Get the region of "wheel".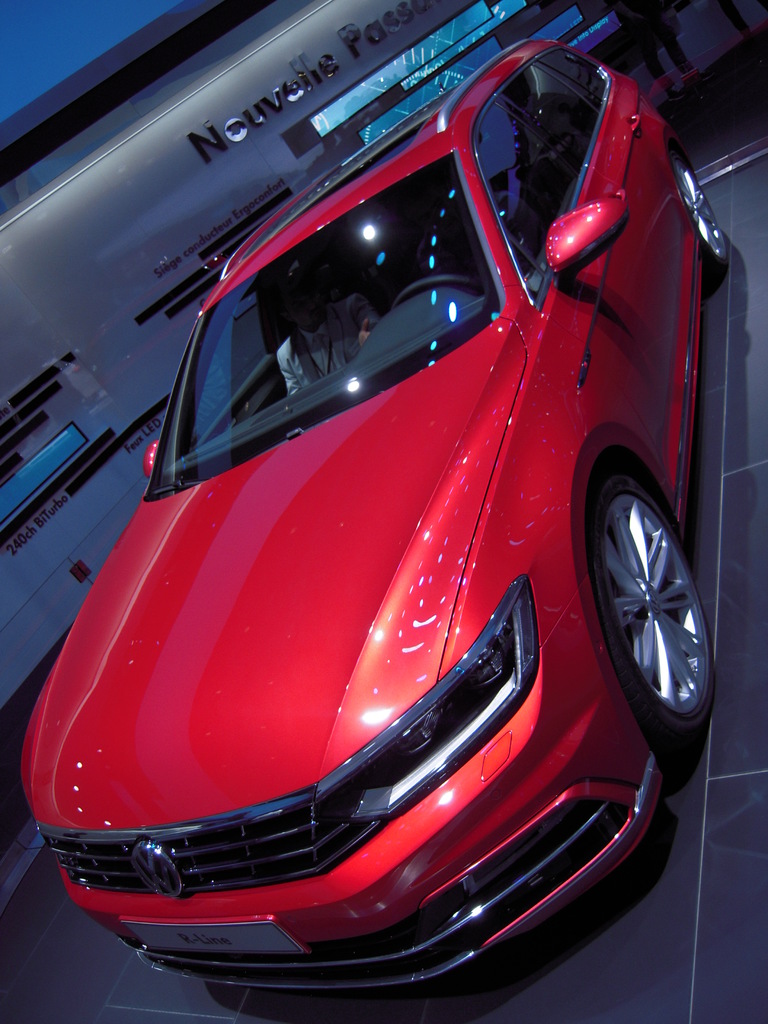
locate(392, 280, 474, 303).
